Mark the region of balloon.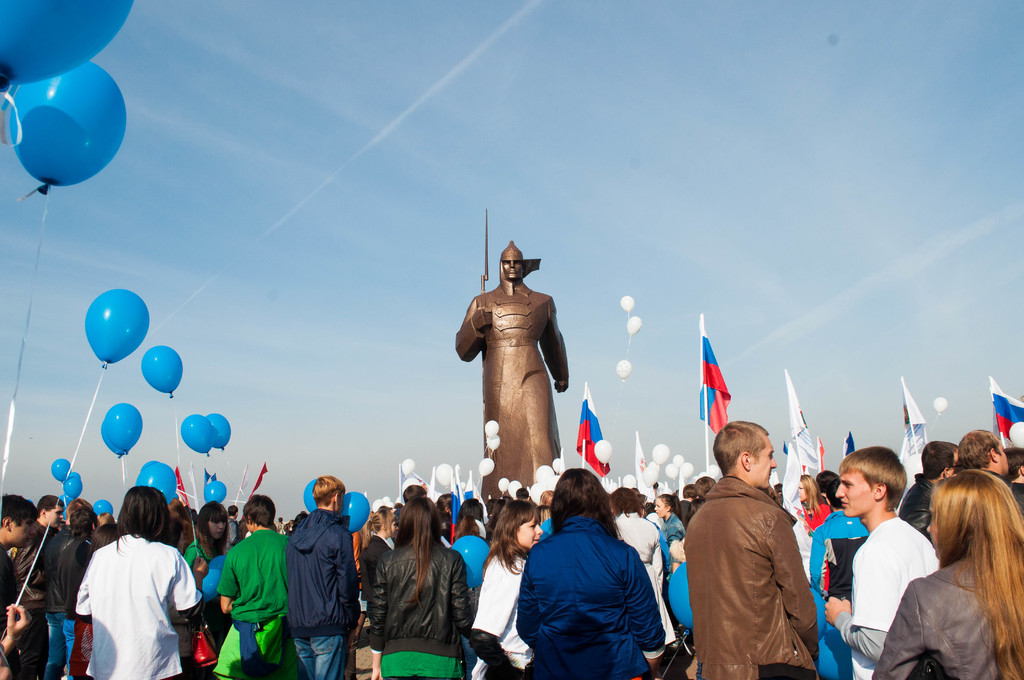
Region: {"x1": 68, "y1": 471, "x2": 84, "y2": 476}.
